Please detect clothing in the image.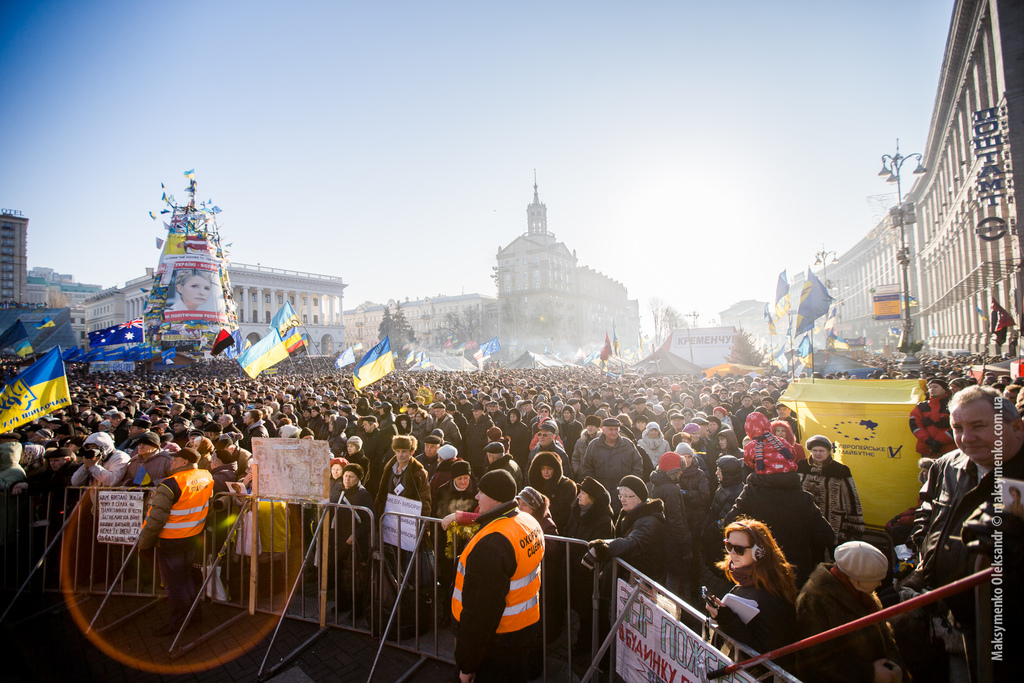
region(228, 445, 252, 475).
